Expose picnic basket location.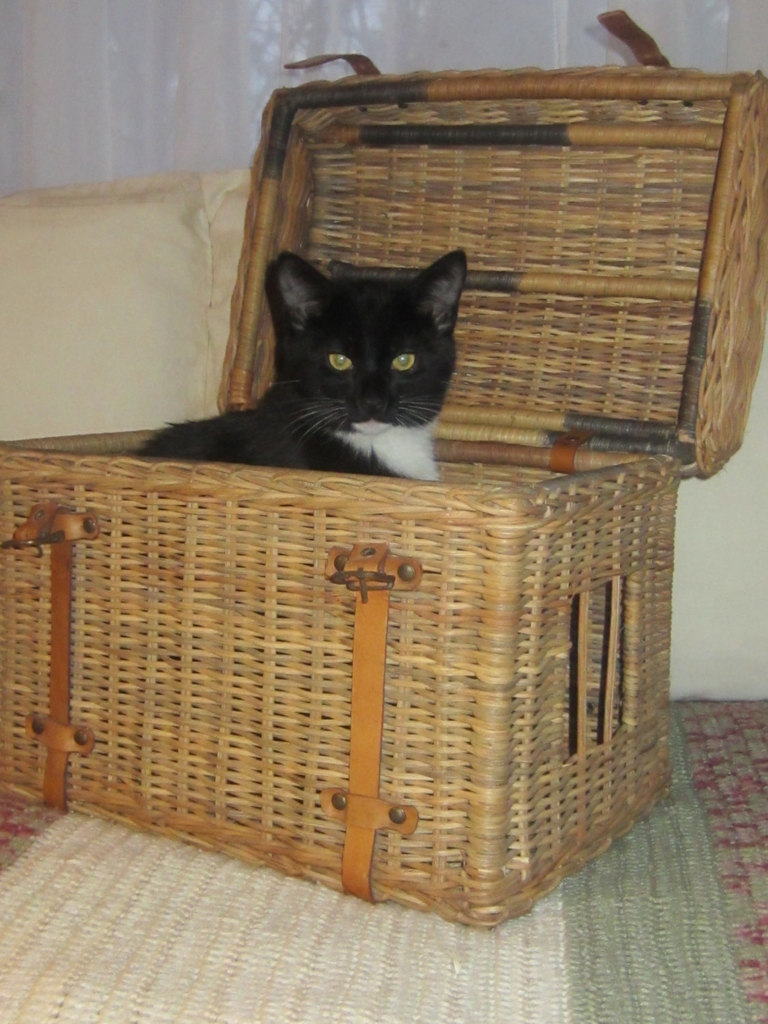
Exposed at 0,7,767,928.
